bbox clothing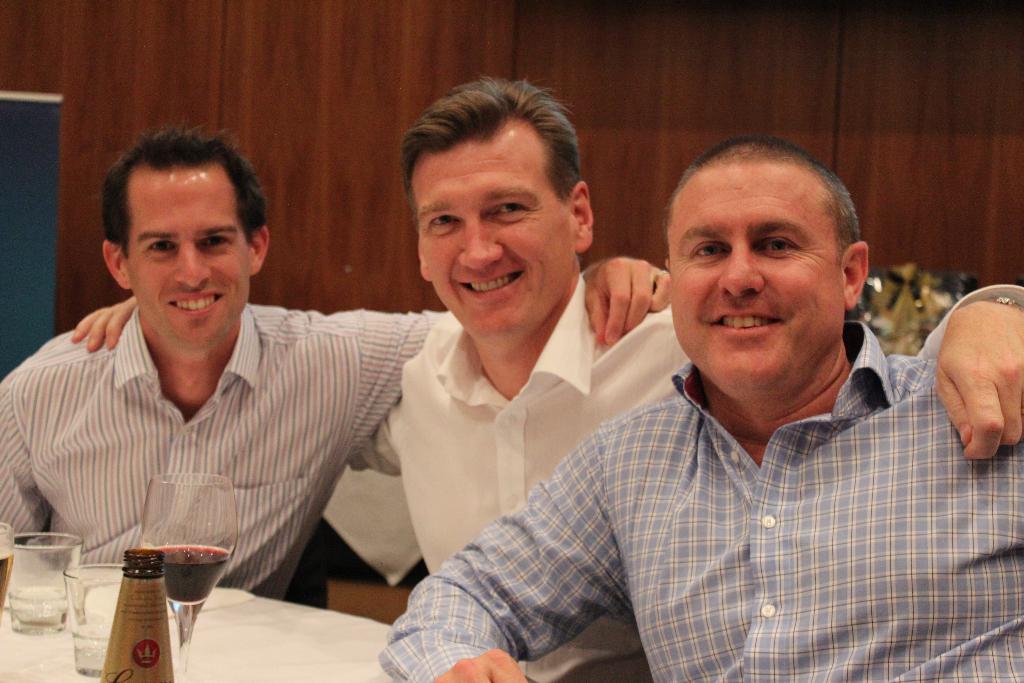
region(378, 317, 1023, 682)
